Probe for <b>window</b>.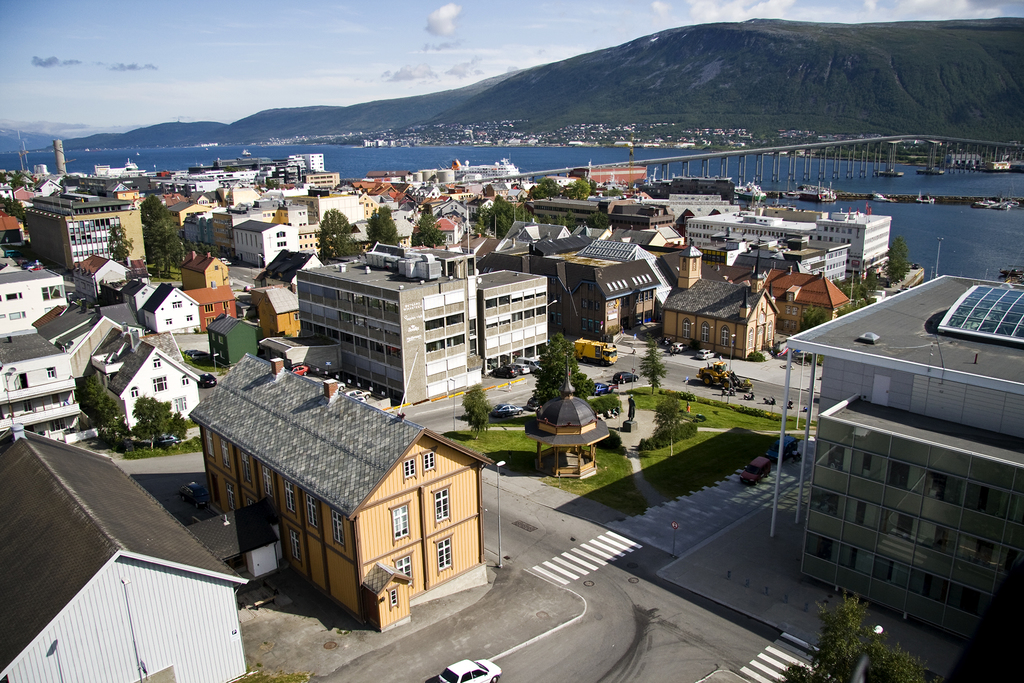
Probe result: left=179, top=373, right=187, bottom=388.
